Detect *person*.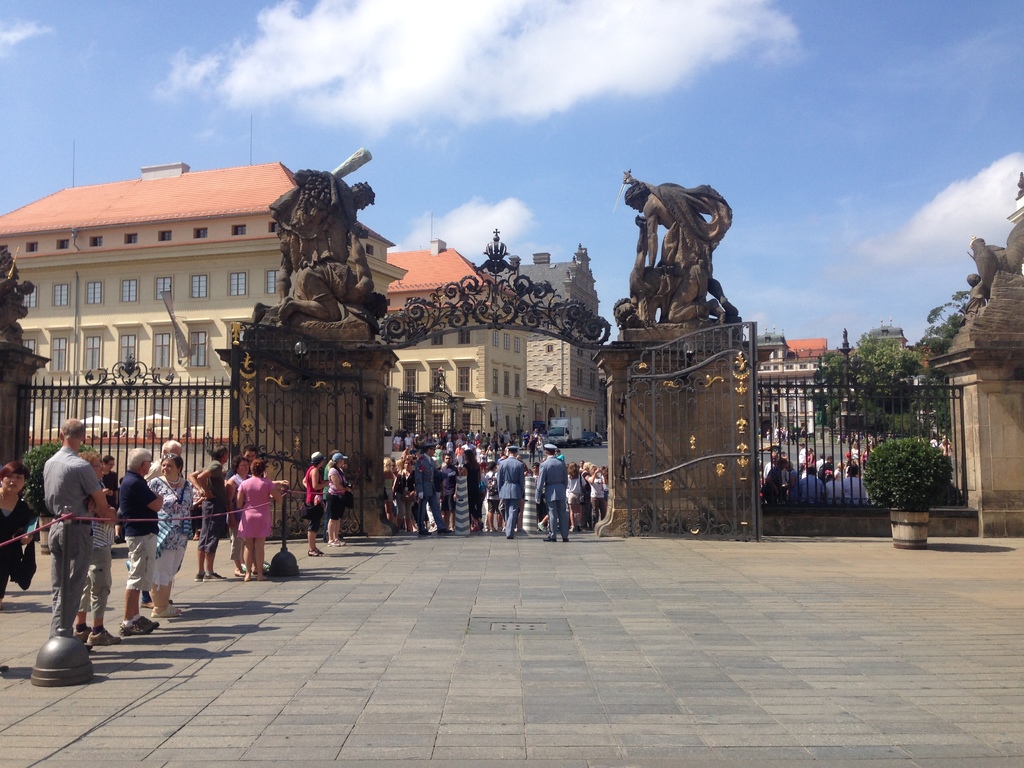
Detected at x1=300, y1=447, x2=327, y2=557.
